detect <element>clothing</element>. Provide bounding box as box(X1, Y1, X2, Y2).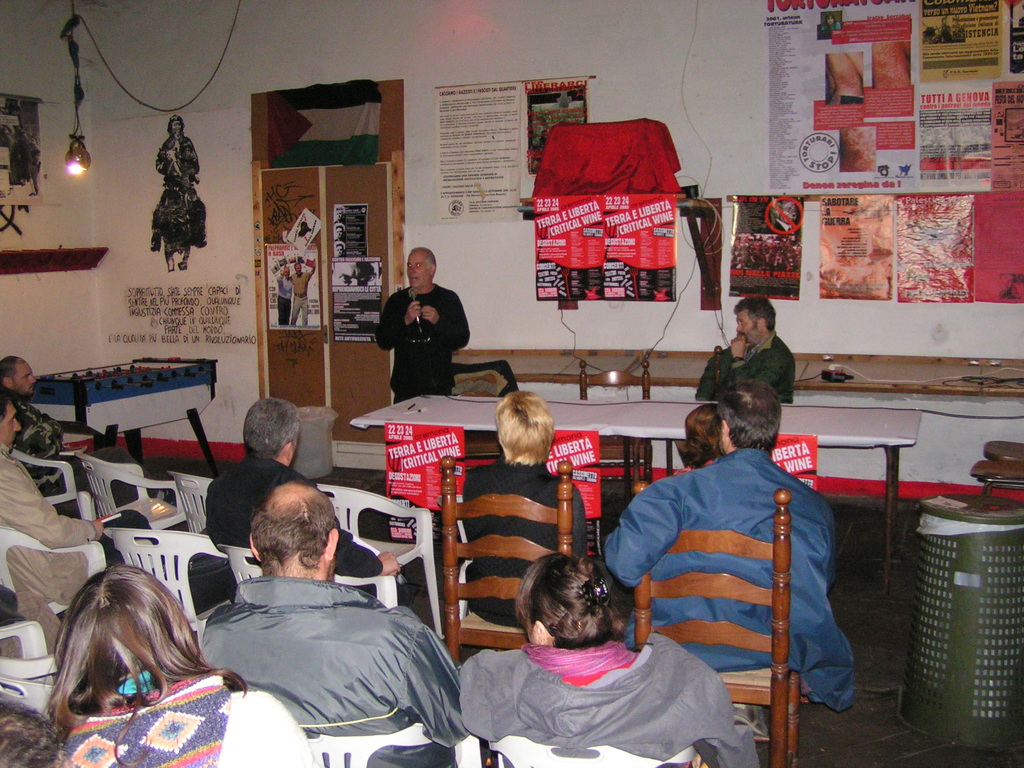
box(452, 447, 589, 625).
